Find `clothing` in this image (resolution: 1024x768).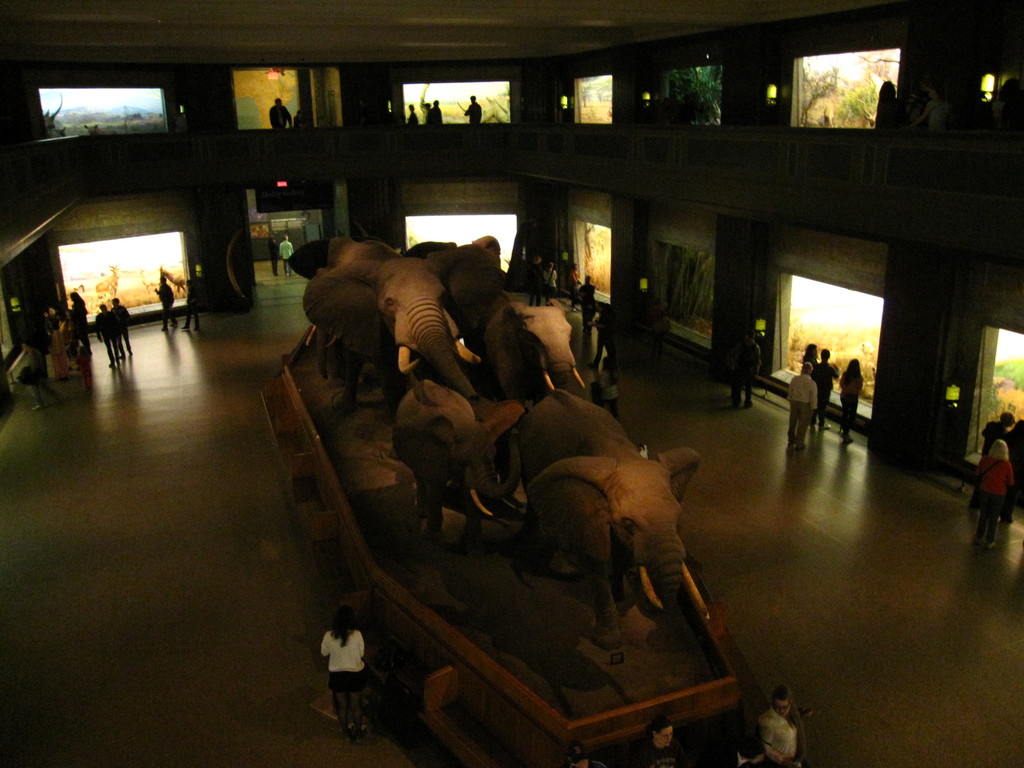
crop(595, 316, 618, 358).
